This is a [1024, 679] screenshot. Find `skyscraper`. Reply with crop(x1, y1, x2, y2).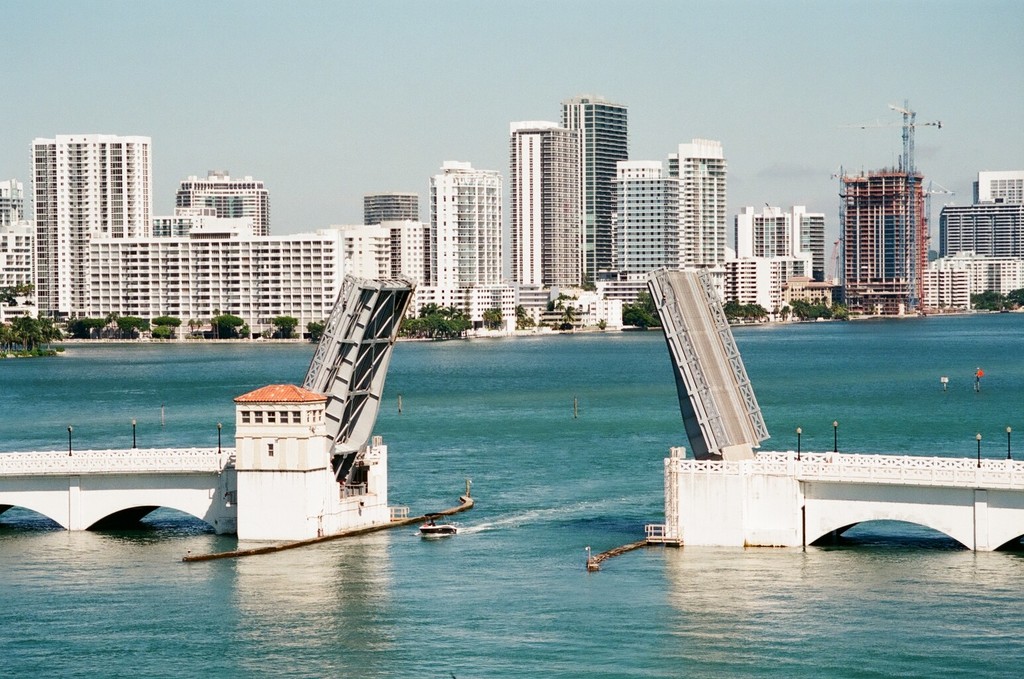
crop(362, 190, 420, 227).
